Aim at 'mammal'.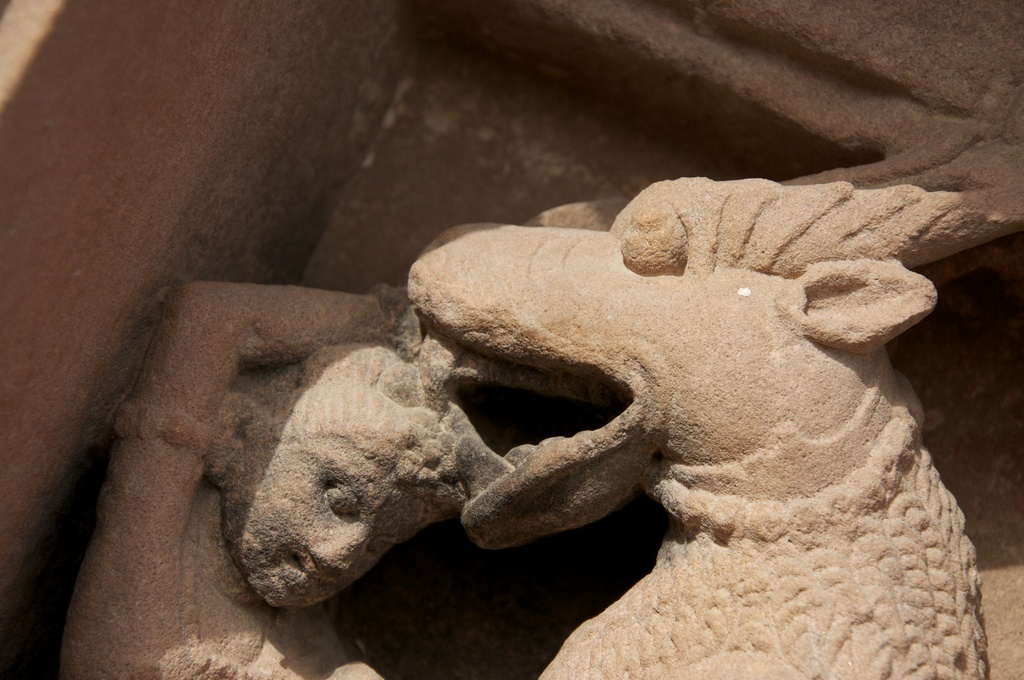
Aimed at 409/174/1023/679.
